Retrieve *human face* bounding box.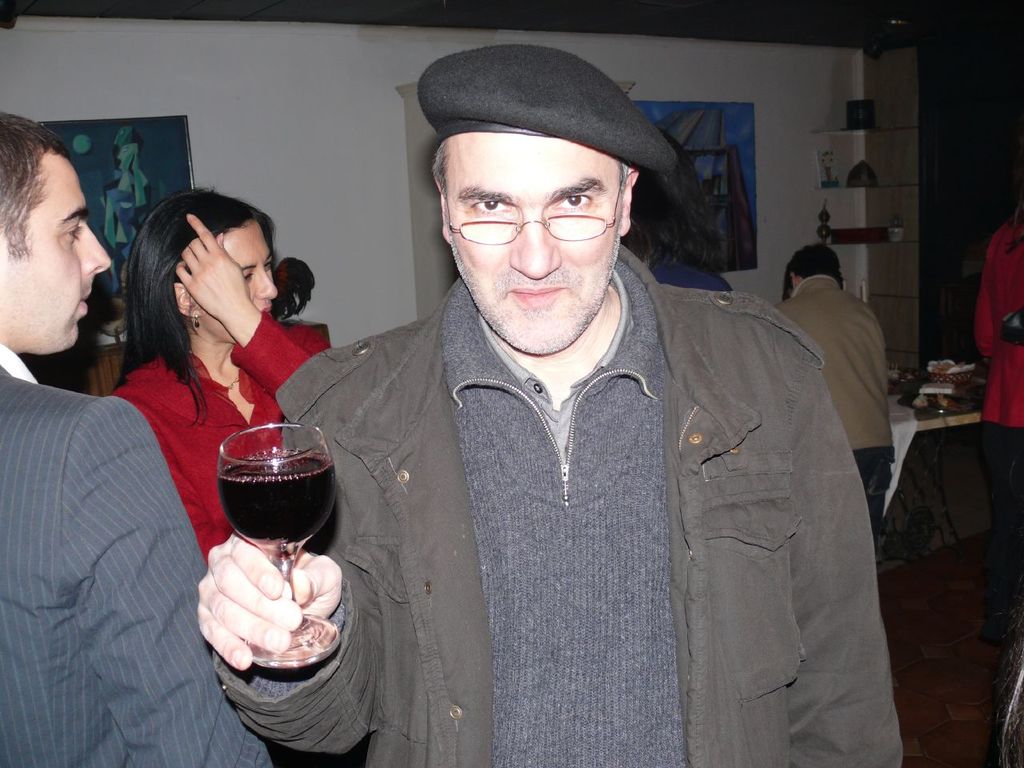
Bounding box: box(454, 158, 623, 350).
